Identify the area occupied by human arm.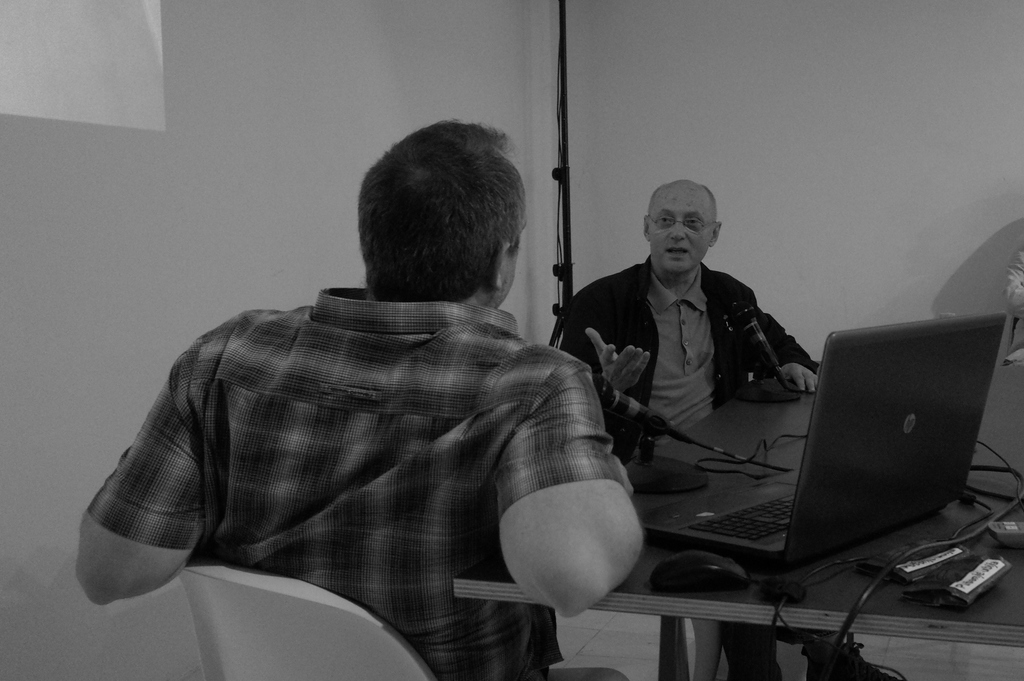
Area: (753,307,820,397).
